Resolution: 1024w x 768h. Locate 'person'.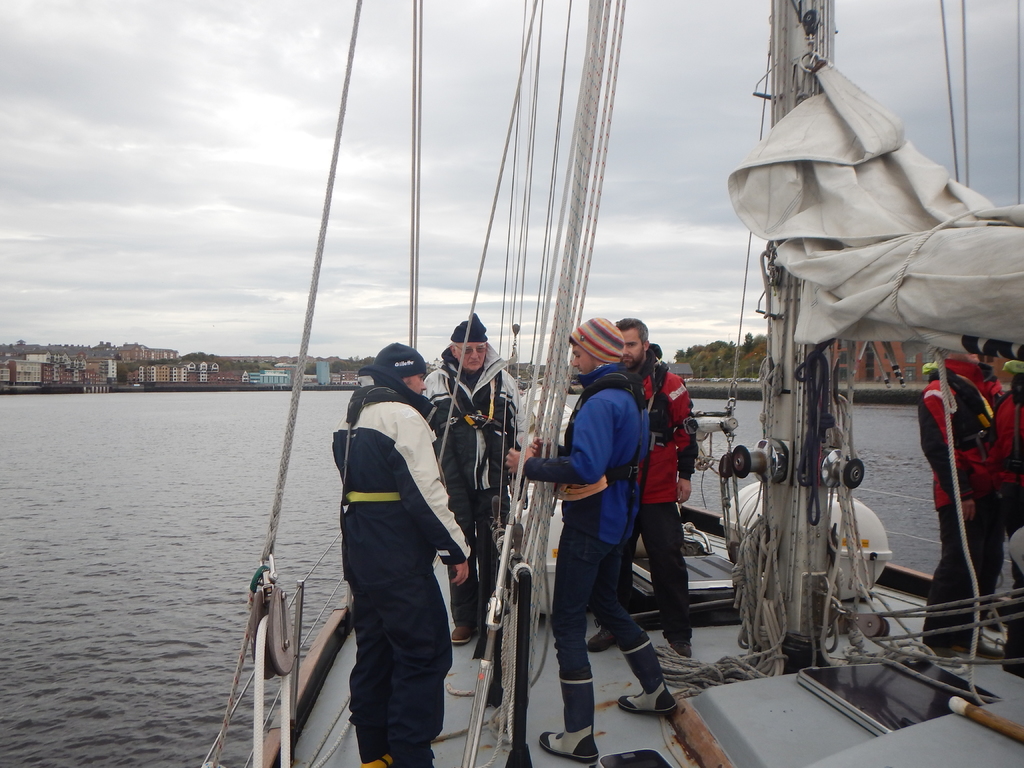
box=[331, 349, 467, 767].
